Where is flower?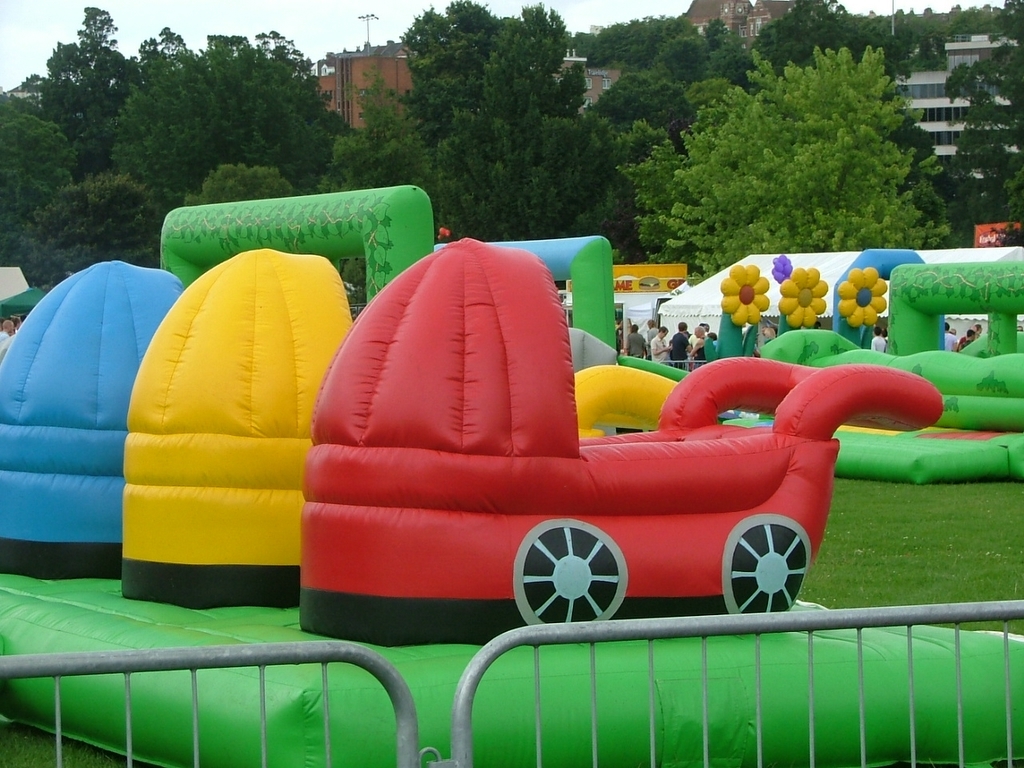
(left=836, top=268, right=886, bottom=326).
